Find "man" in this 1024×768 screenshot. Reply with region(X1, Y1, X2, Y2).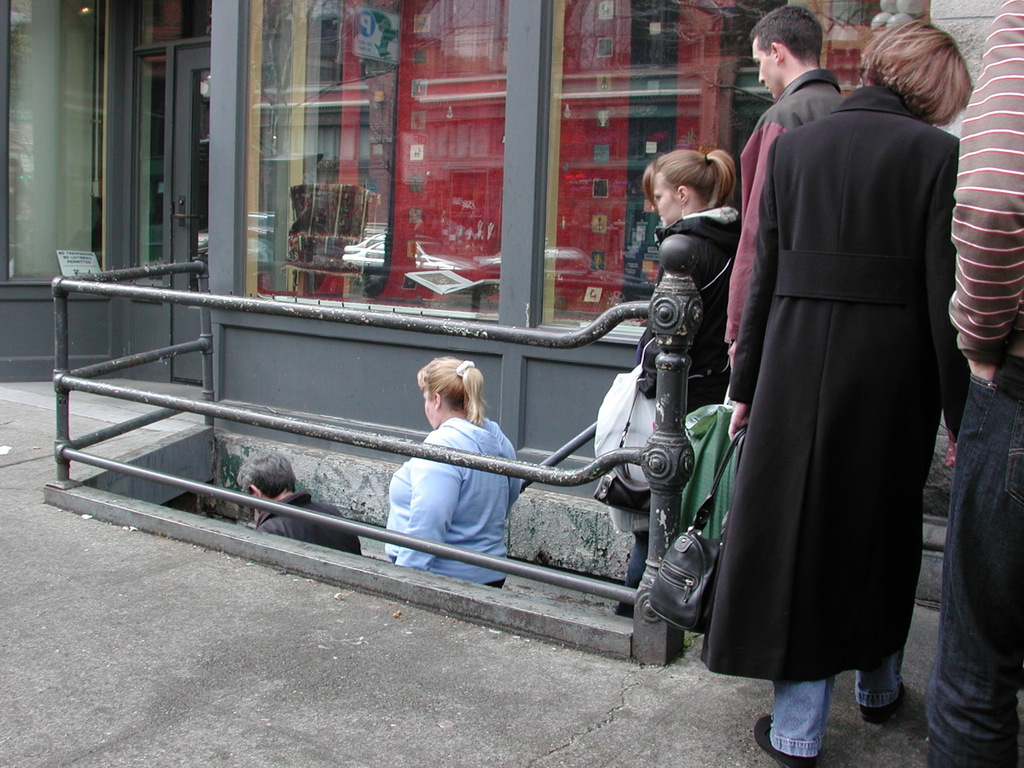
region(930, 0, 1021, 767).
